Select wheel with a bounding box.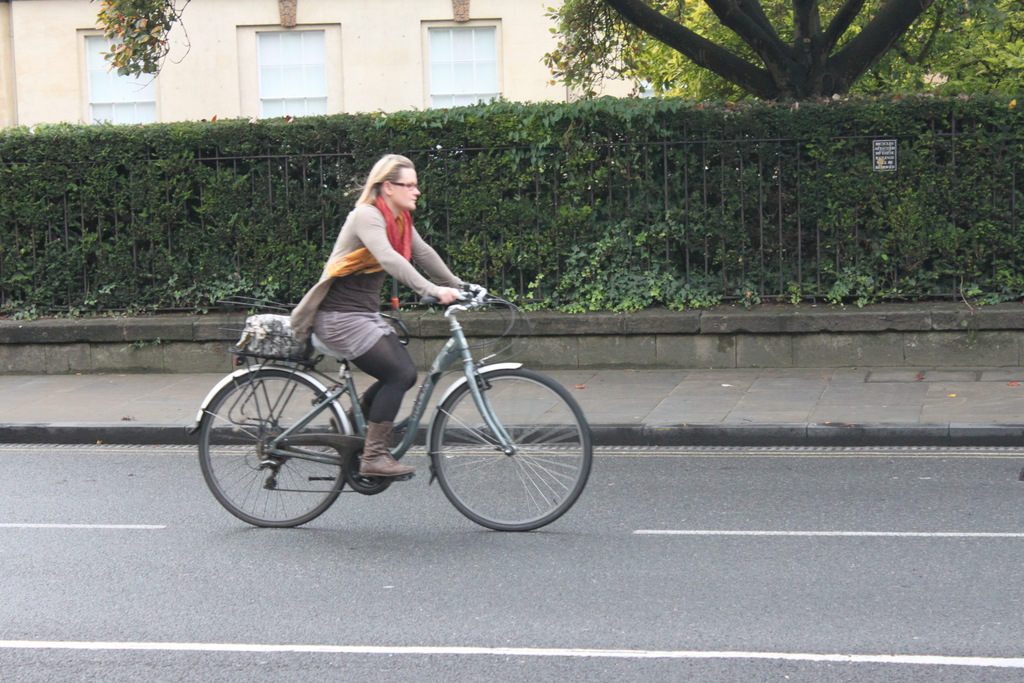
BBox(208, 364, 342, 531).
